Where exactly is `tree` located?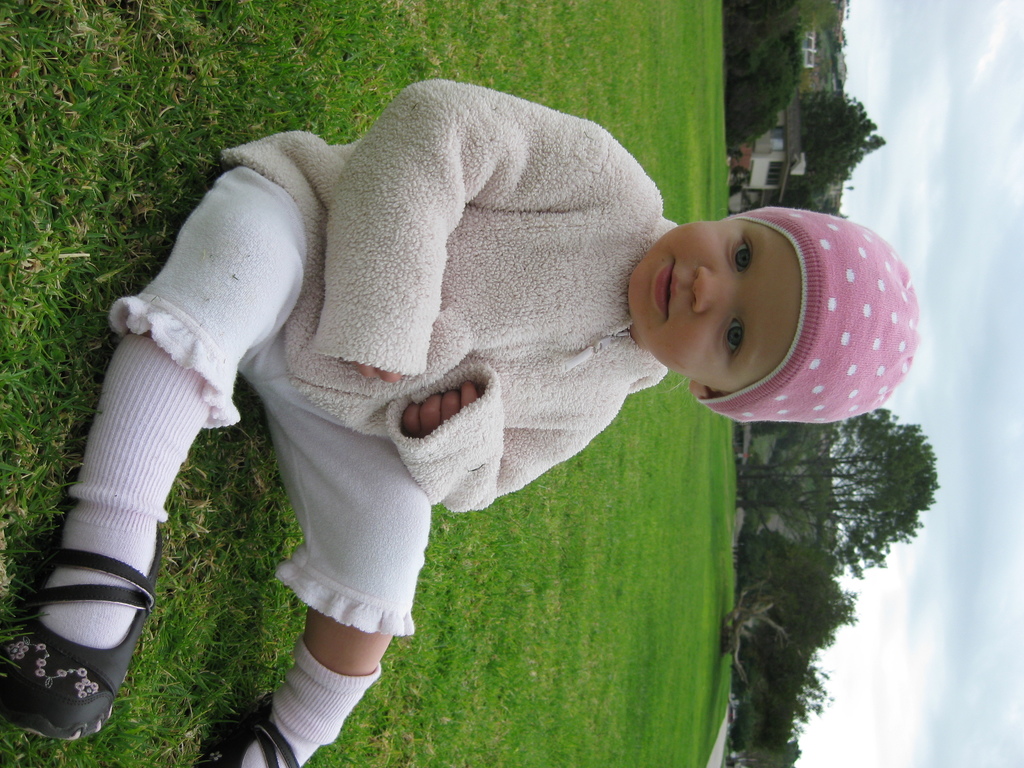
Its bounding box is [788, 89, 885, 189].
